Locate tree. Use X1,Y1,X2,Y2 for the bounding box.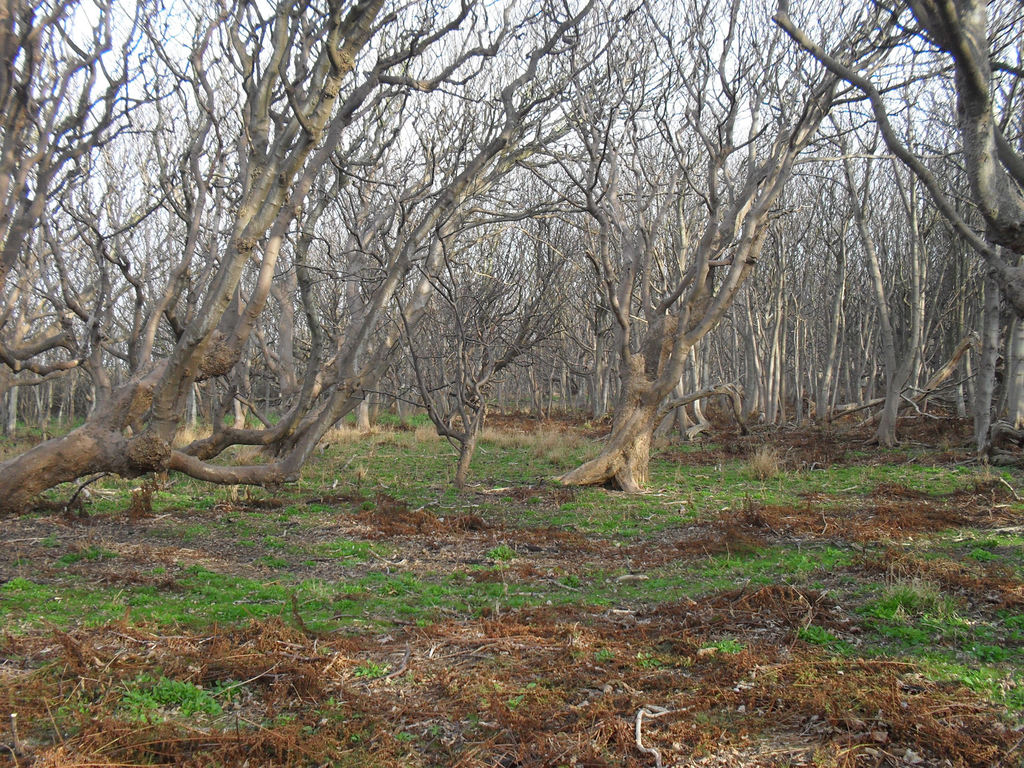
634,117,735,395.
